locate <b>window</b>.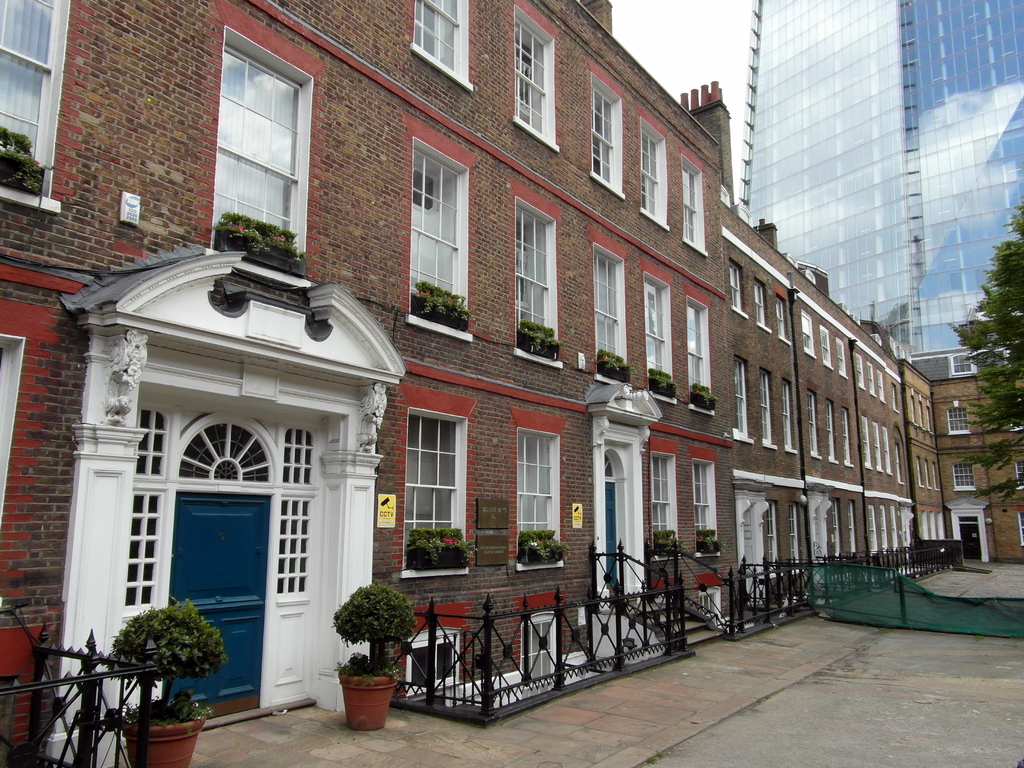
Bounding box: 911 448 931 490.
